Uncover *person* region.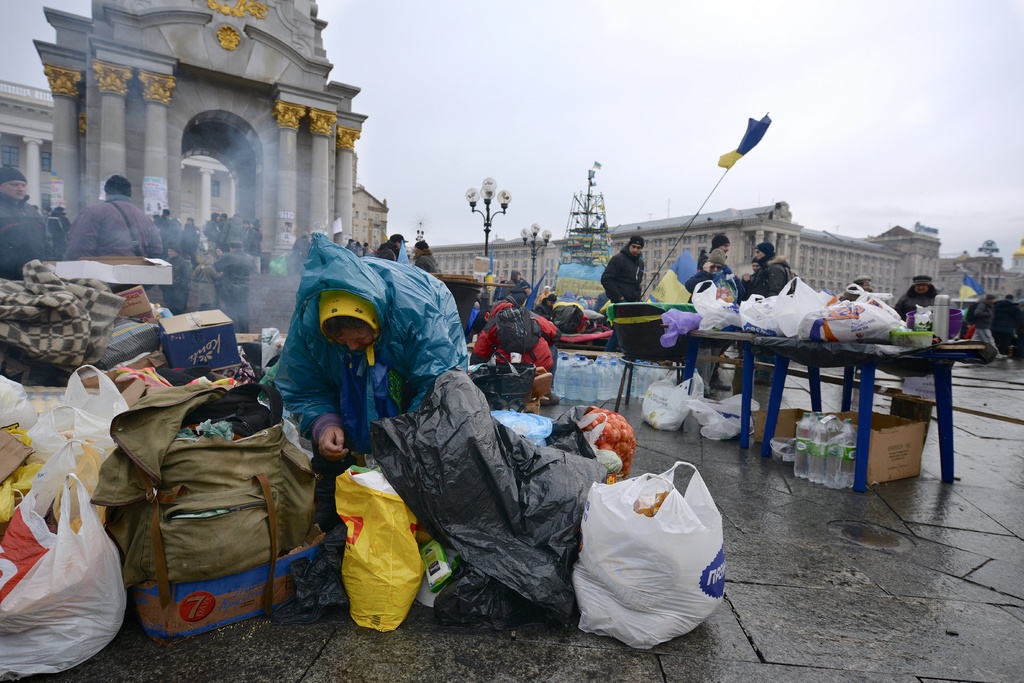
Uncovered: 992/293/1022/358.
